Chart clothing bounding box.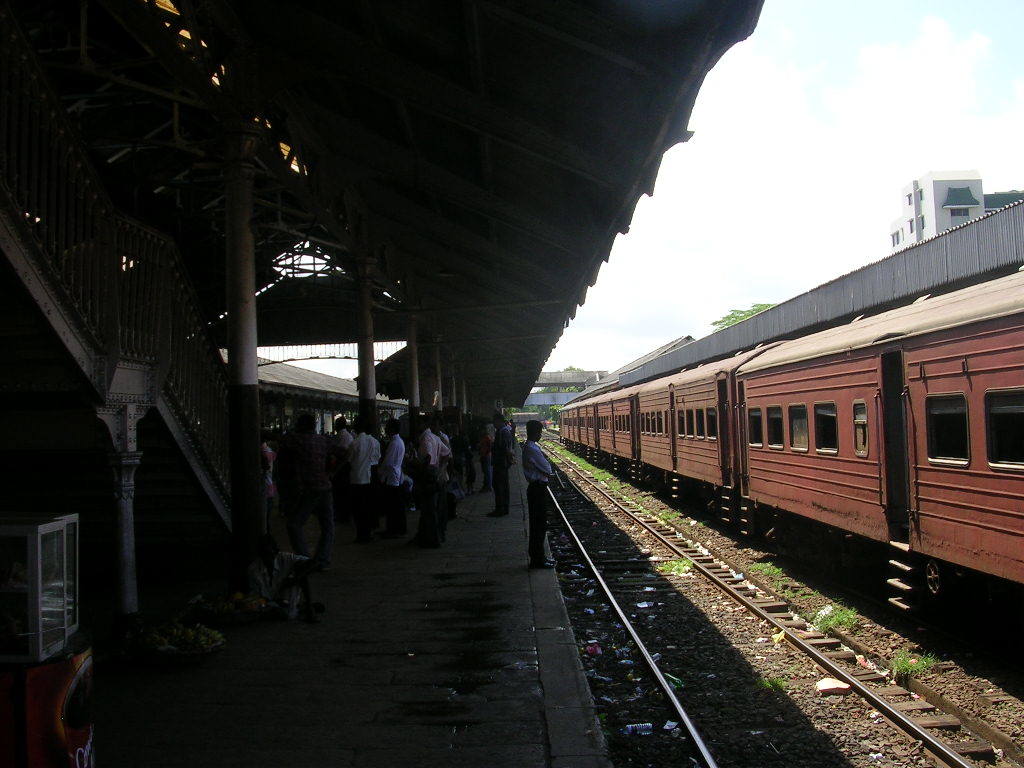
Charted: 416:428:446:536.
